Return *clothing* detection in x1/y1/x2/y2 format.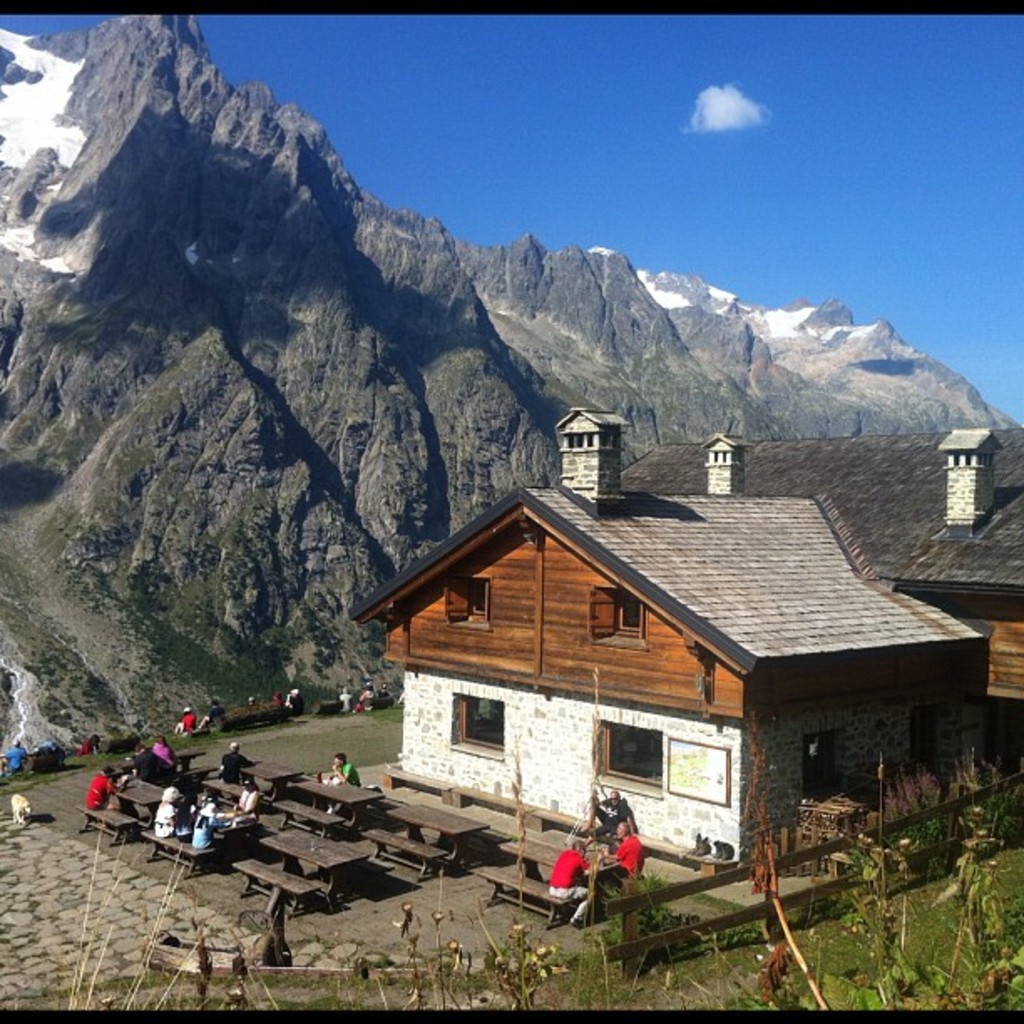
156/800/182/838.
